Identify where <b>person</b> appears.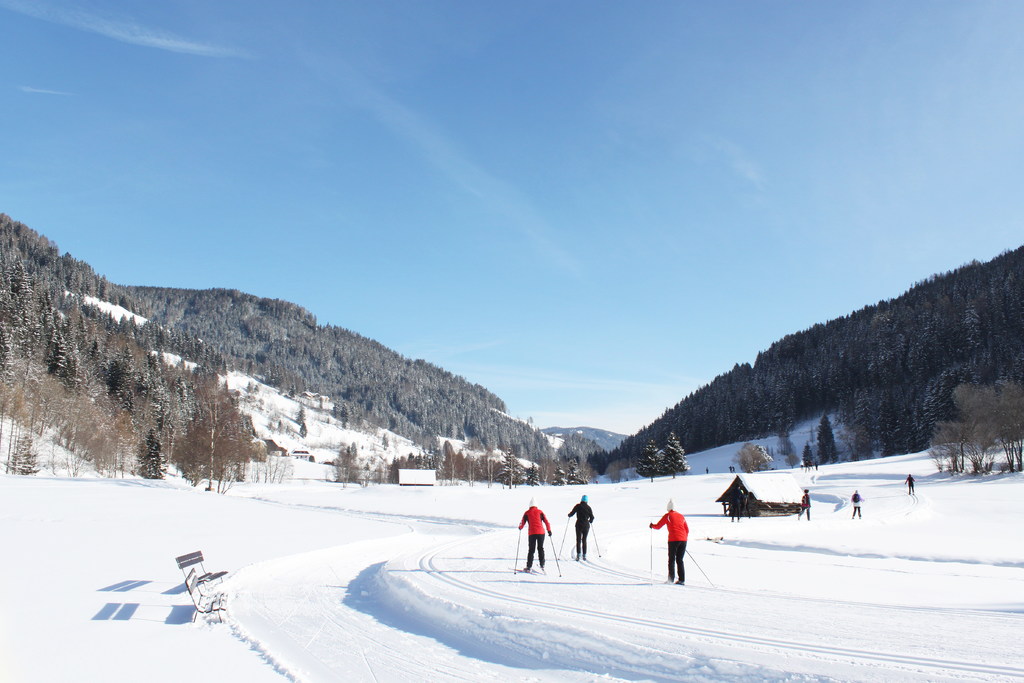
Appears at Rect(657, 503, 705, 584).
